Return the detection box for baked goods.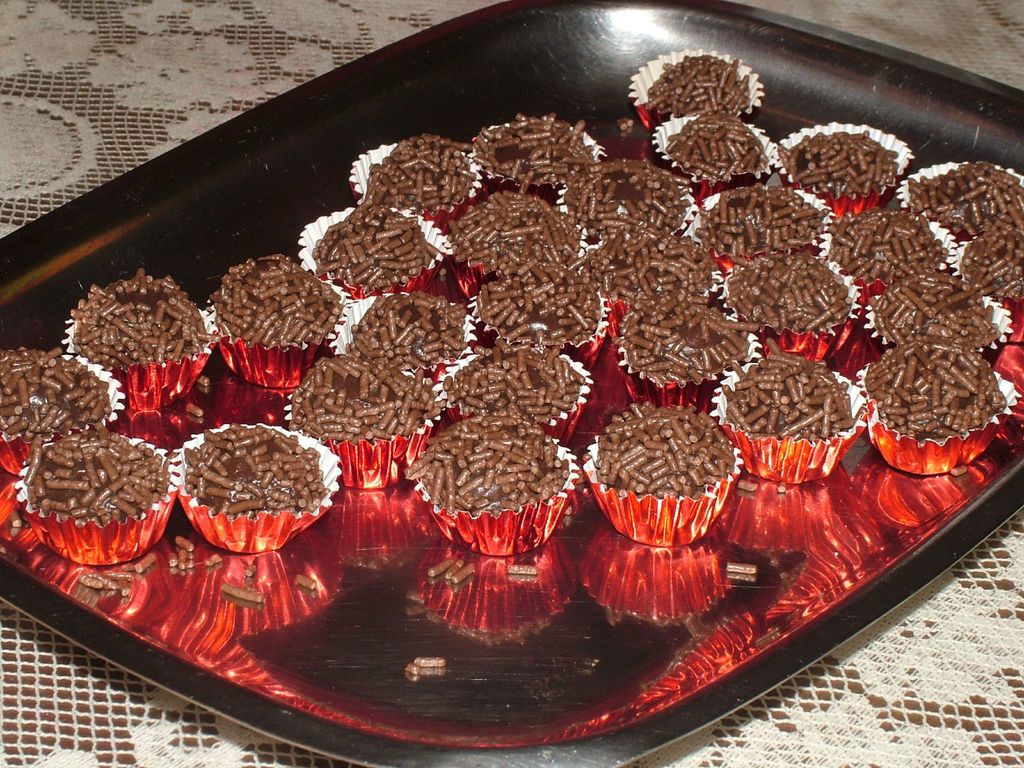
[x1=174, y1=426, x2=328, y2=554].
